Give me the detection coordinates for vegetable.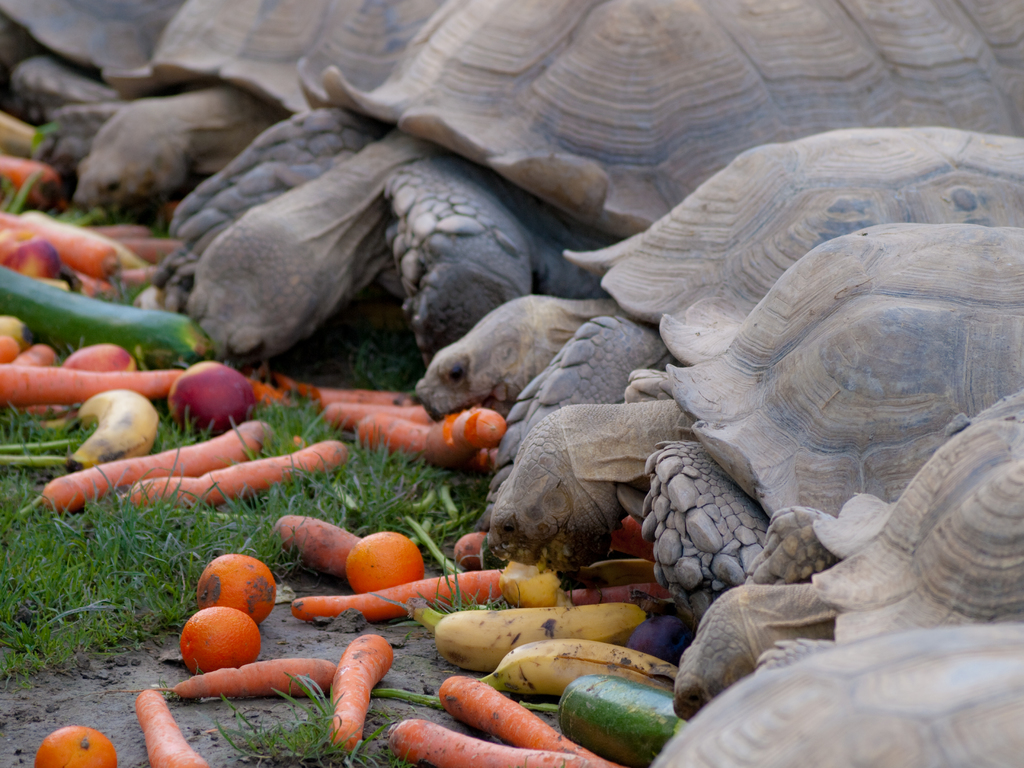
(334, 403, 439, 432).
